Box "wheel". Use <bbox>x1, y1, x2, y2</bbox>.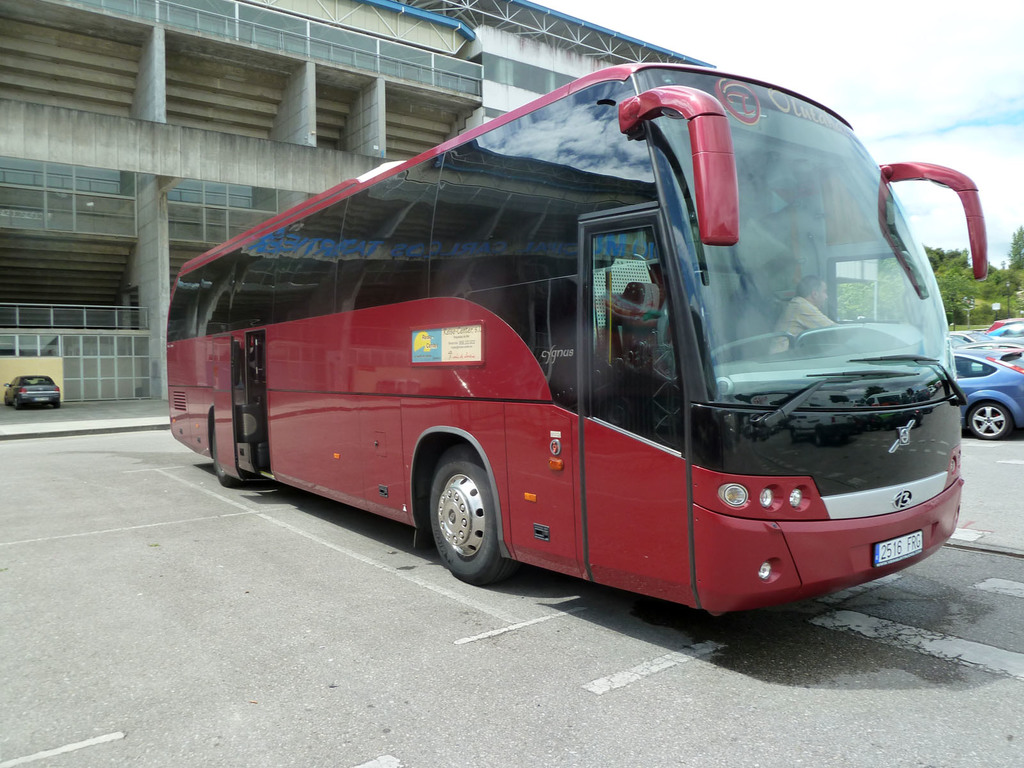
<bbox>15, 401, 15, 406</bbox>.
